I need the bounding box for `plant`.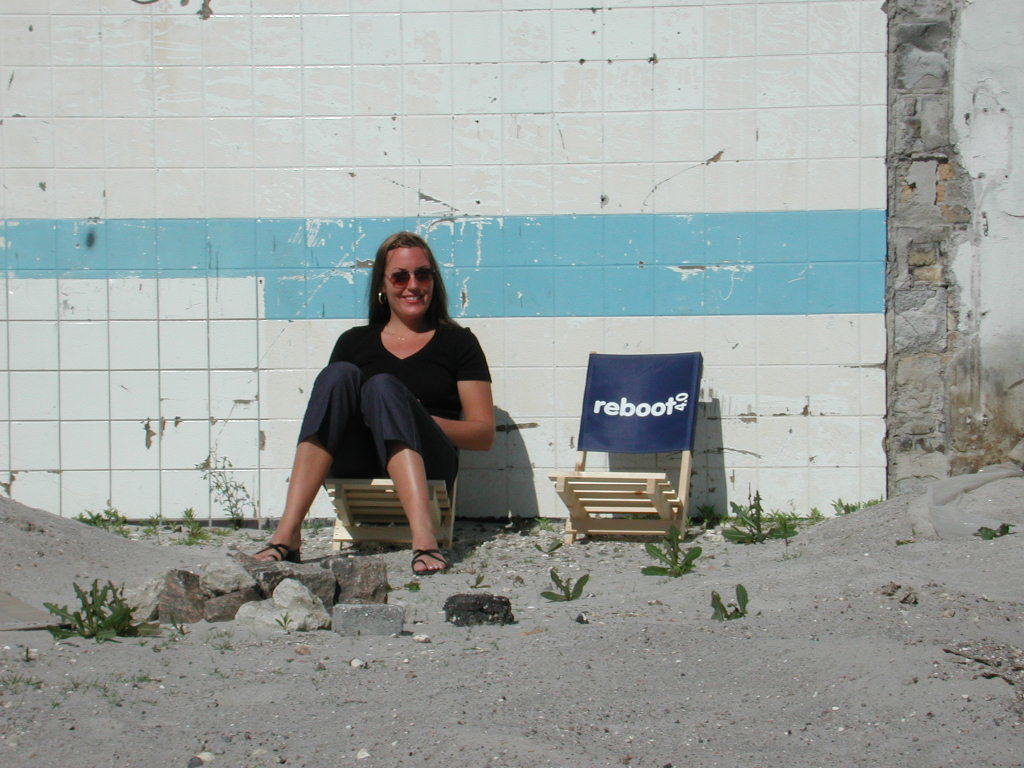
Here it is: [729, 488, 802, 544].
